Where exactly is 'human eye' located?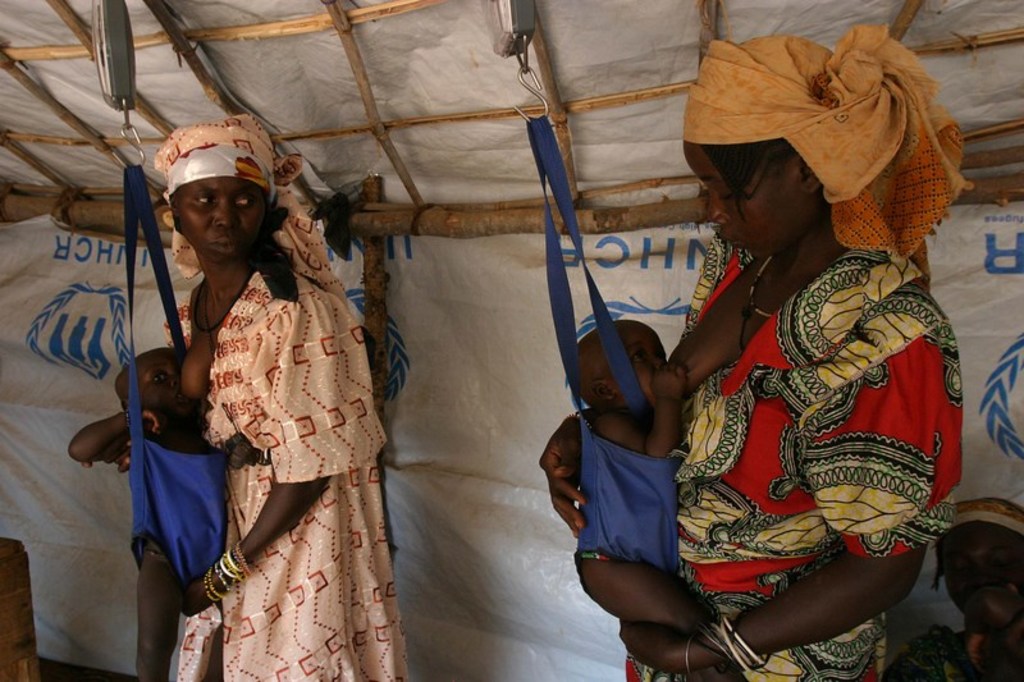
Its bounding box is (x1=630, y1=349, x2=648, y2=365).
